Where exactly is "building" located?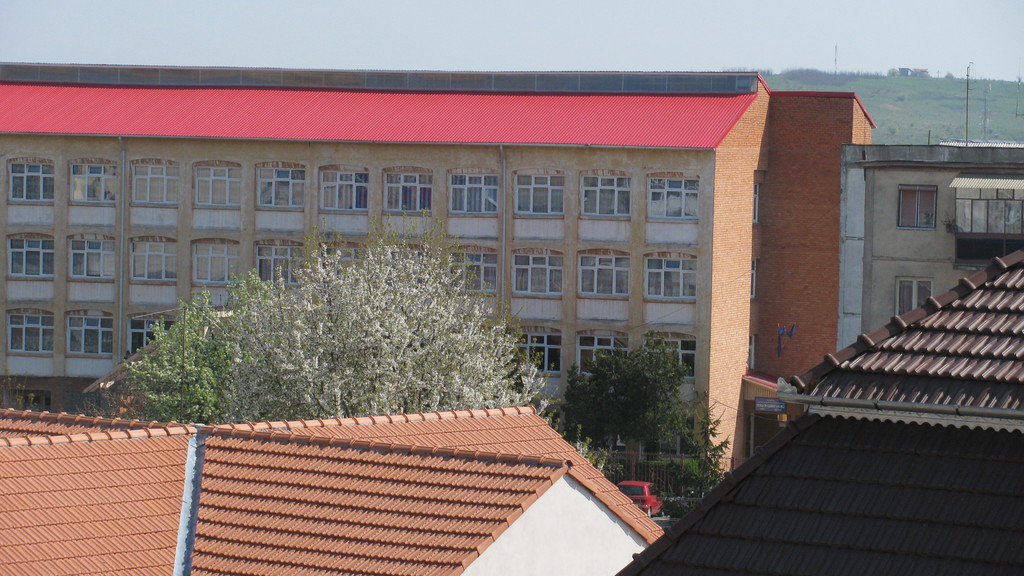
Its bounding box is detection(5, 401, 668, 575).
